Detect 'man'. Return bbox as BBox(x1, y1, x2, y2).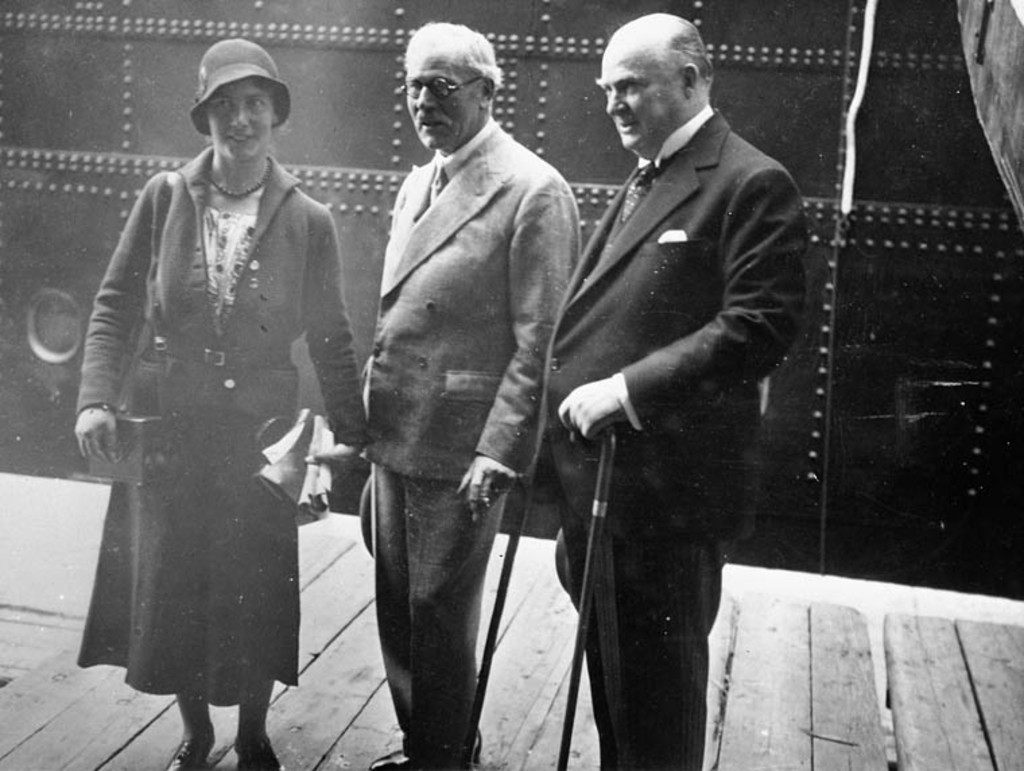
BBox(534, 4, 812, 756).
